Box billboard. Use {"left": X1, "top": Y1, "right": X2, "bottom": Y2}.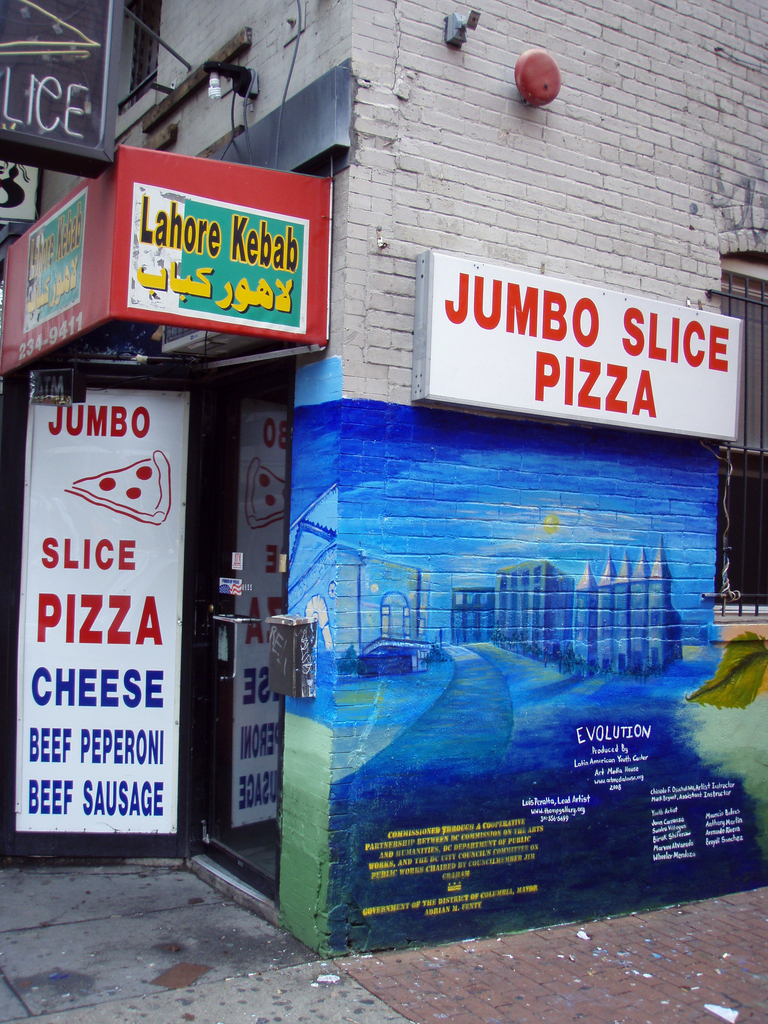
{"left": 413, "top": 248, "right": 745, "bottom": 442}.
